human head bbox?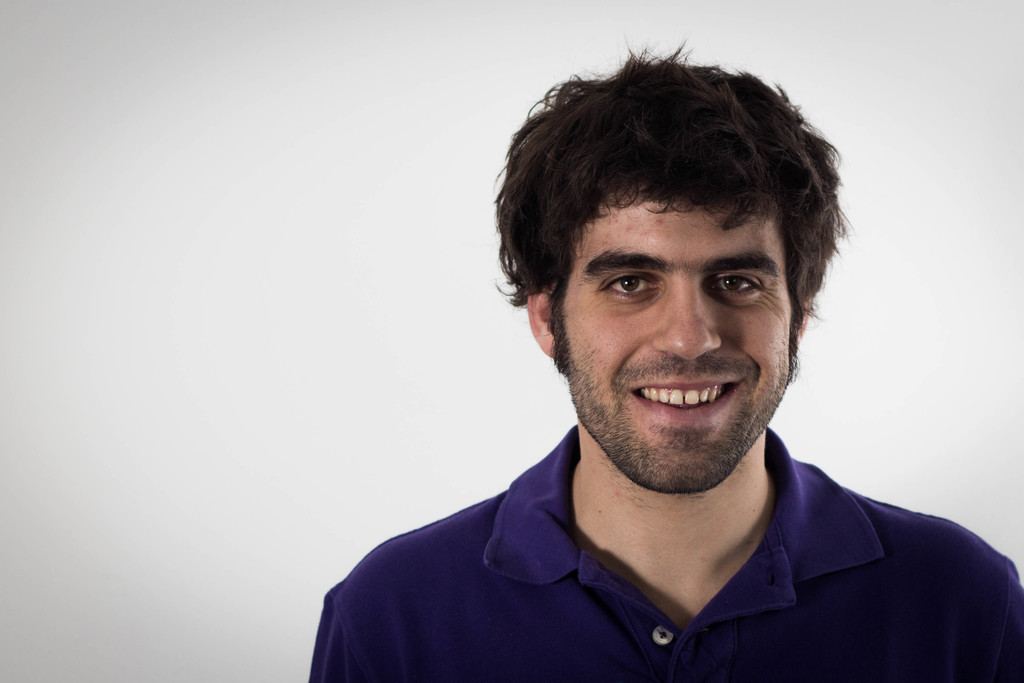
left=510, top=60, right=835, bottom=448
